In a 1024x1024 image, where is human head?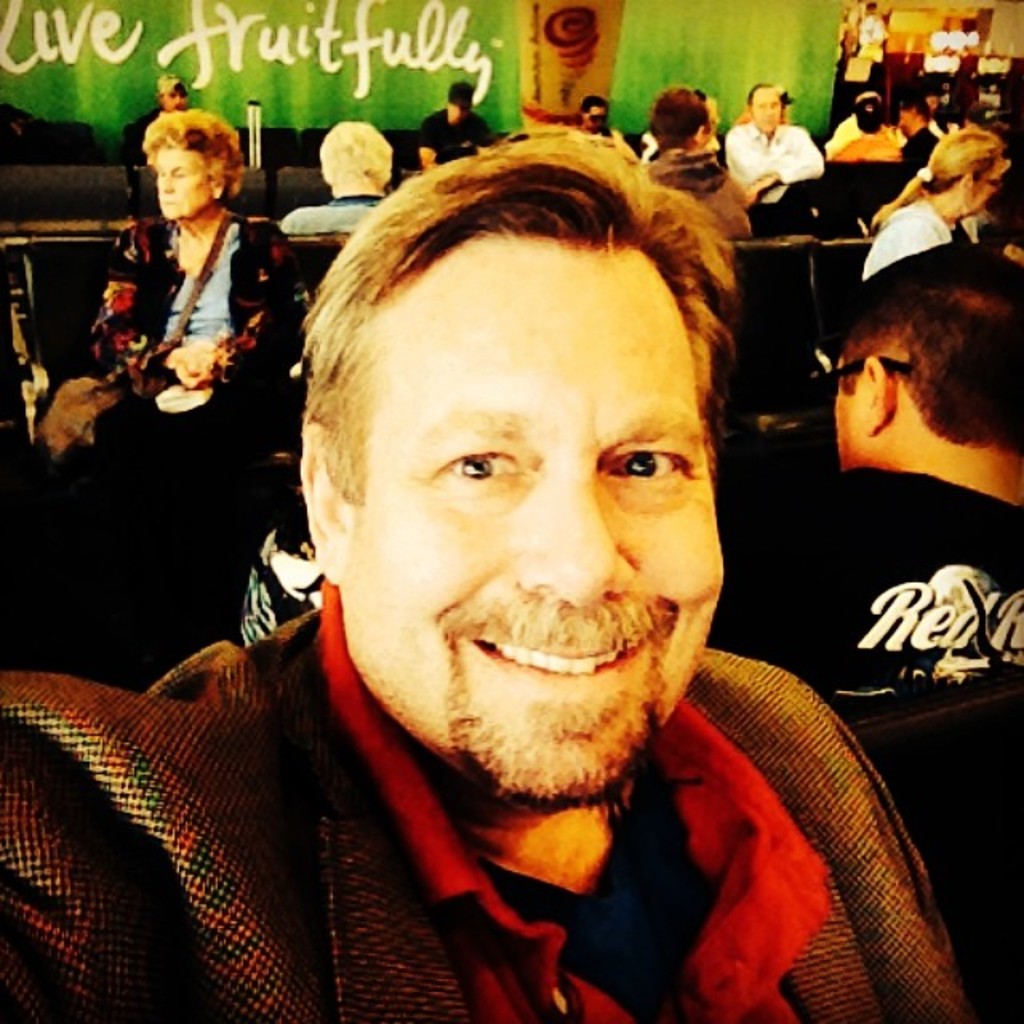
413/120/453/163.
